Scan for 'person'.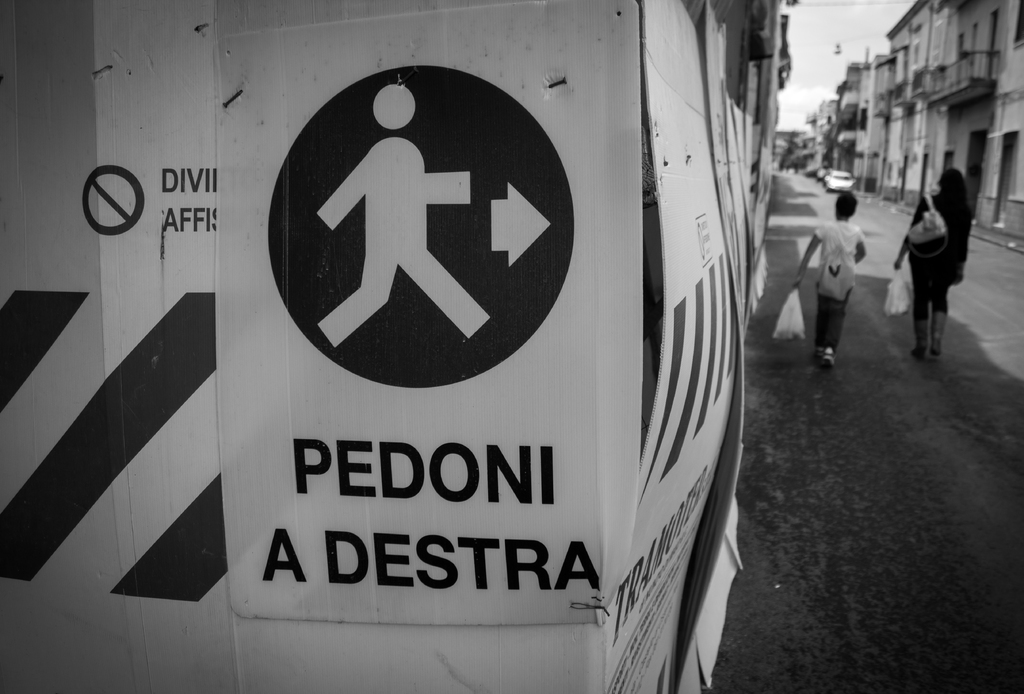
Scan result: {"left": 317, "top": 80, "right": 492, "bottom": 353}.
